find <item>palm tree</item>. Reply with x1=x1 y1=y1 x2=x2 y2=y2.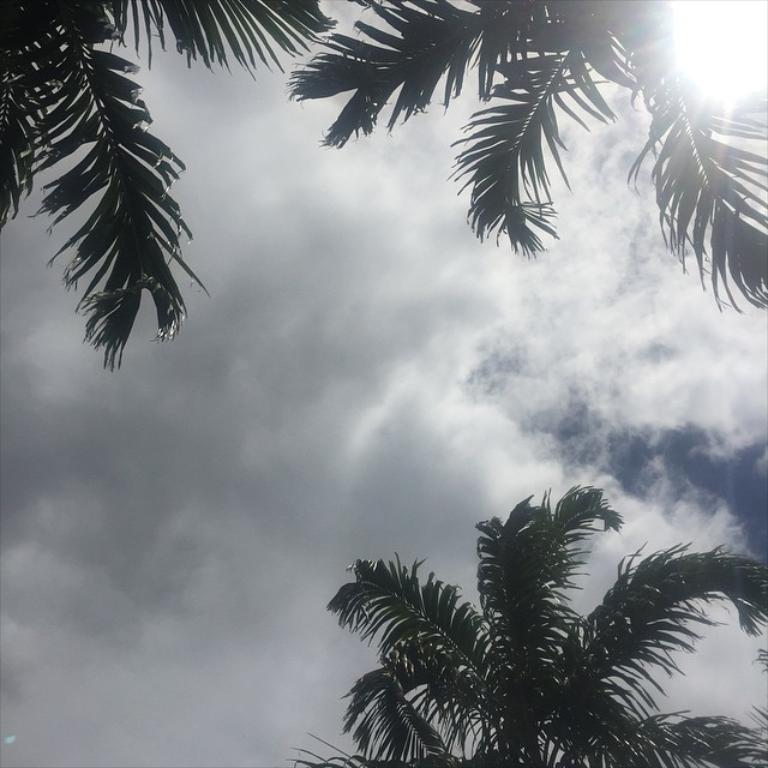
x1=344 y1=443 x2=744 y2=763.
